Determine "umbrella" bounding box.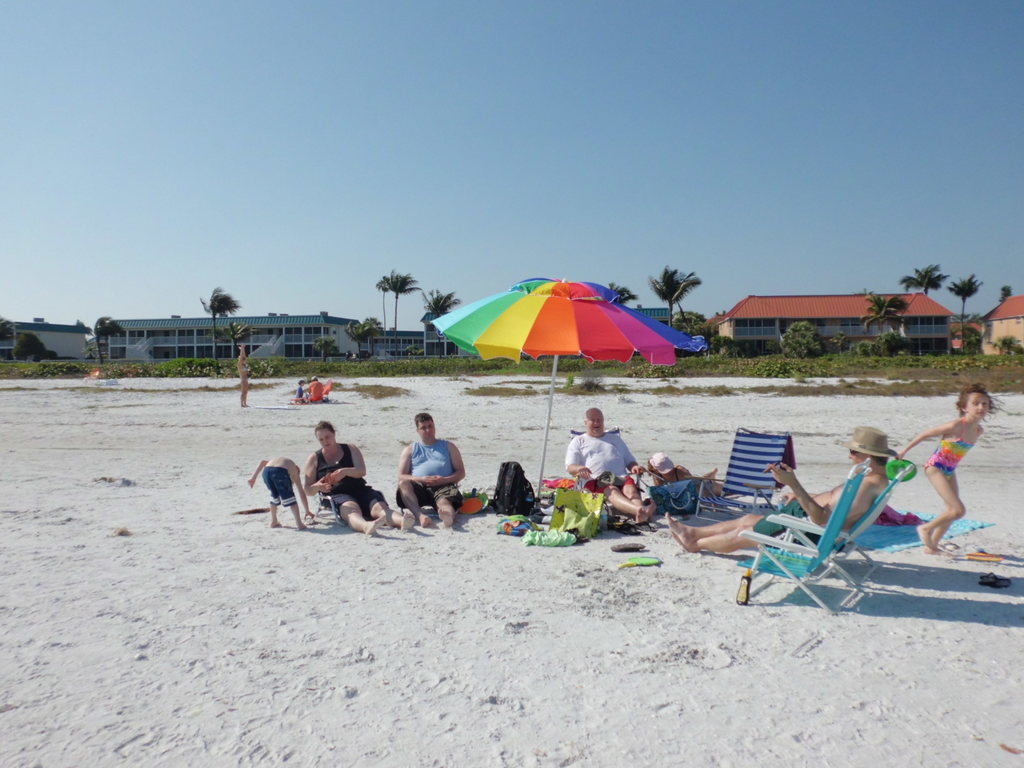
Determined: (left=431, top=278, right=705, bottom=508).
